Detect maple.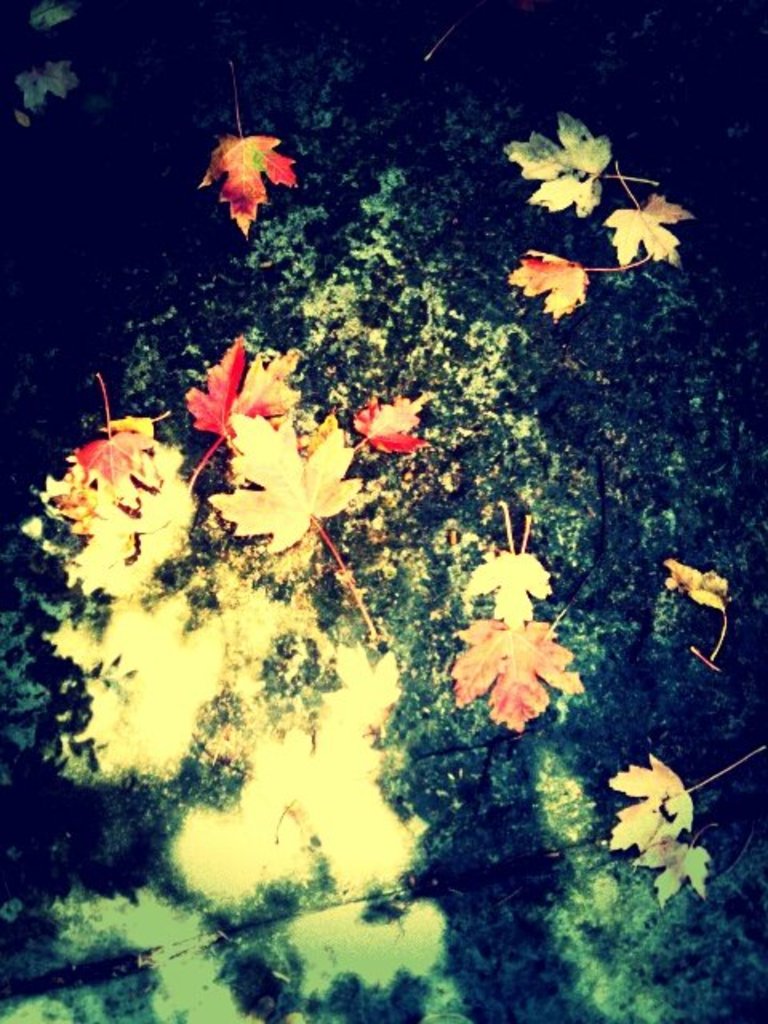
Detected at box(166, 331, 309, 533).
